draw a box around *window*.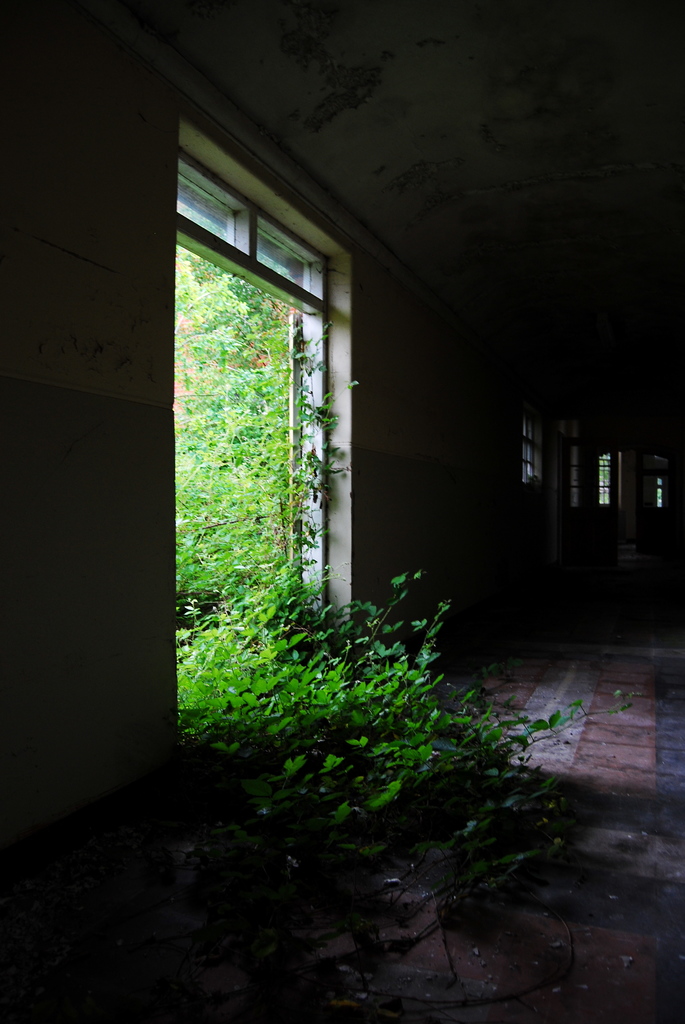
select_region(600, 454, 614, 506).
